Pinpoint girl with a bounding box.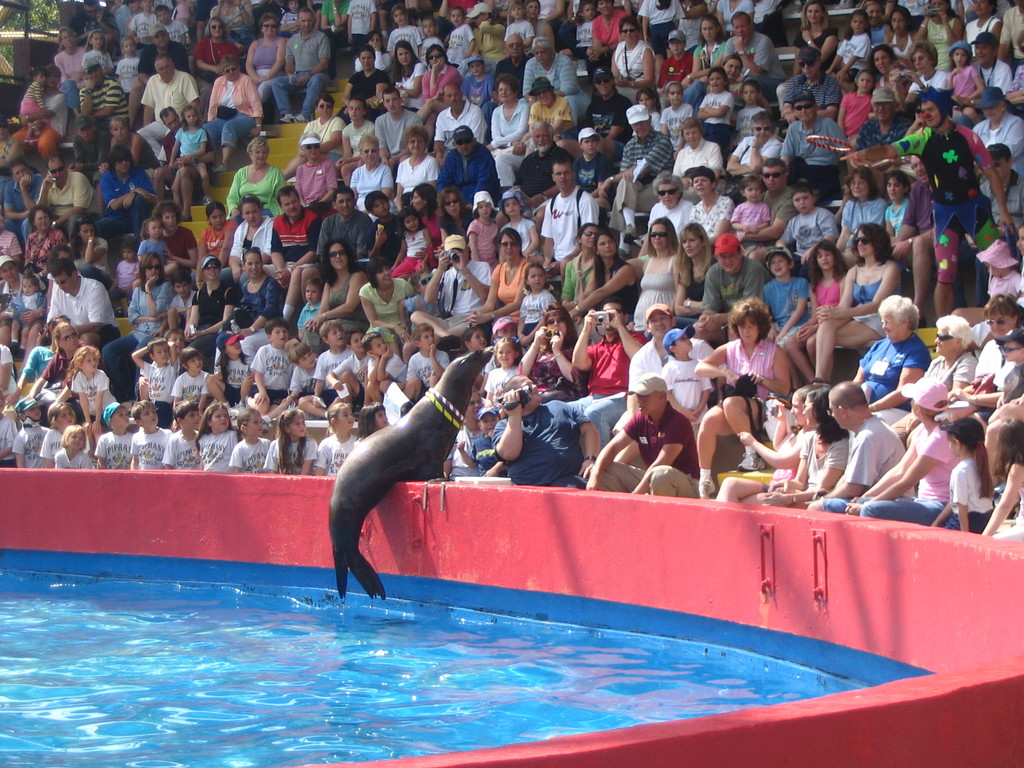
box=[505, 2, 534, 51].
